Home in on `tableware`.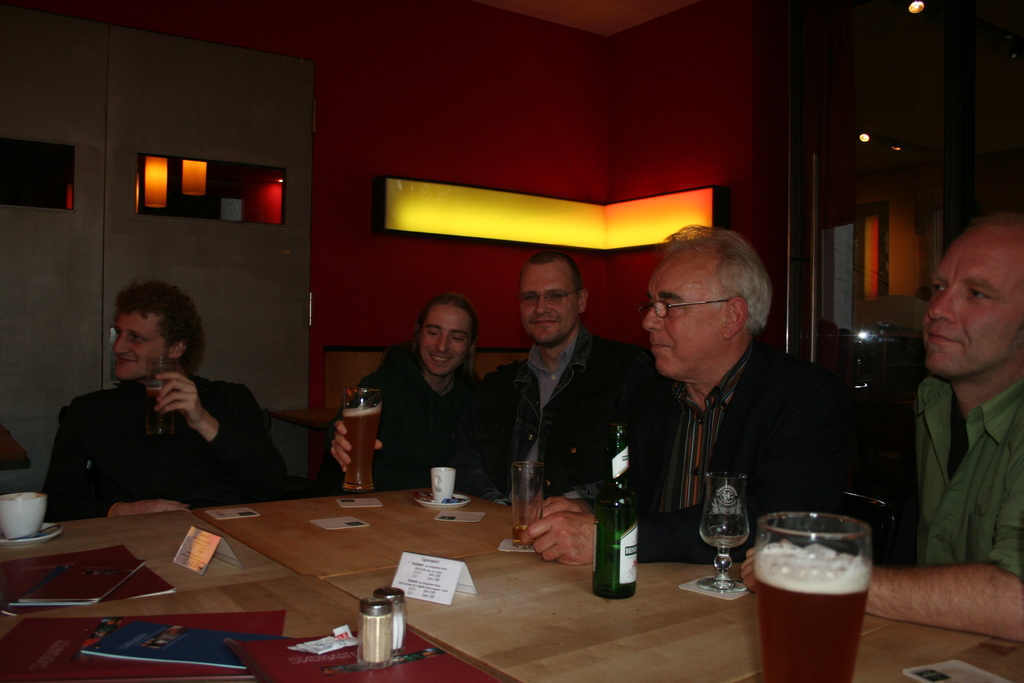
Homed in at x1=0, y1=484, x2=65, y2=545.
